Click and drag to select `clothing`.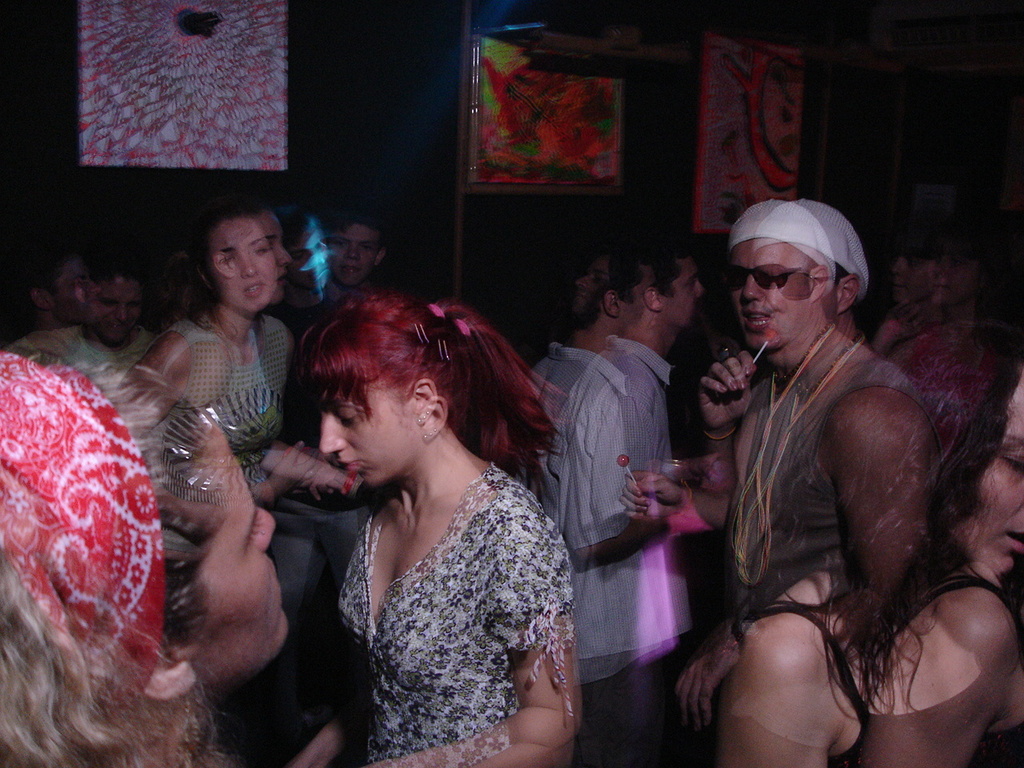
Selection: (left=331, top=459, right=578, bottom=767).
